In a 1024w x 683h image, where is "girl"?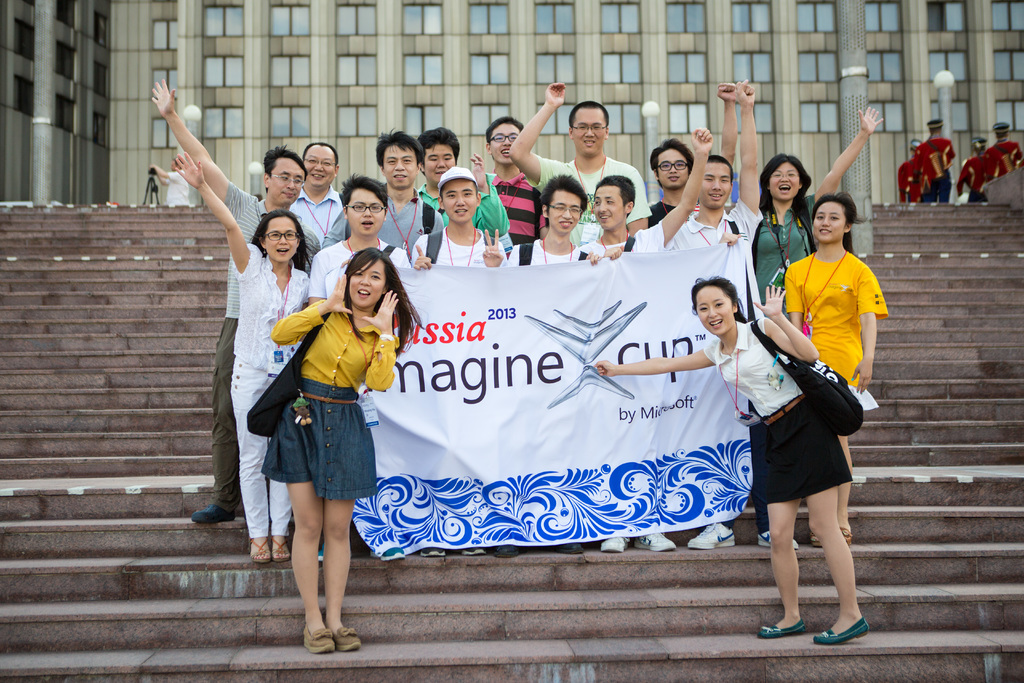
locate(259, 245, 424, 654).
